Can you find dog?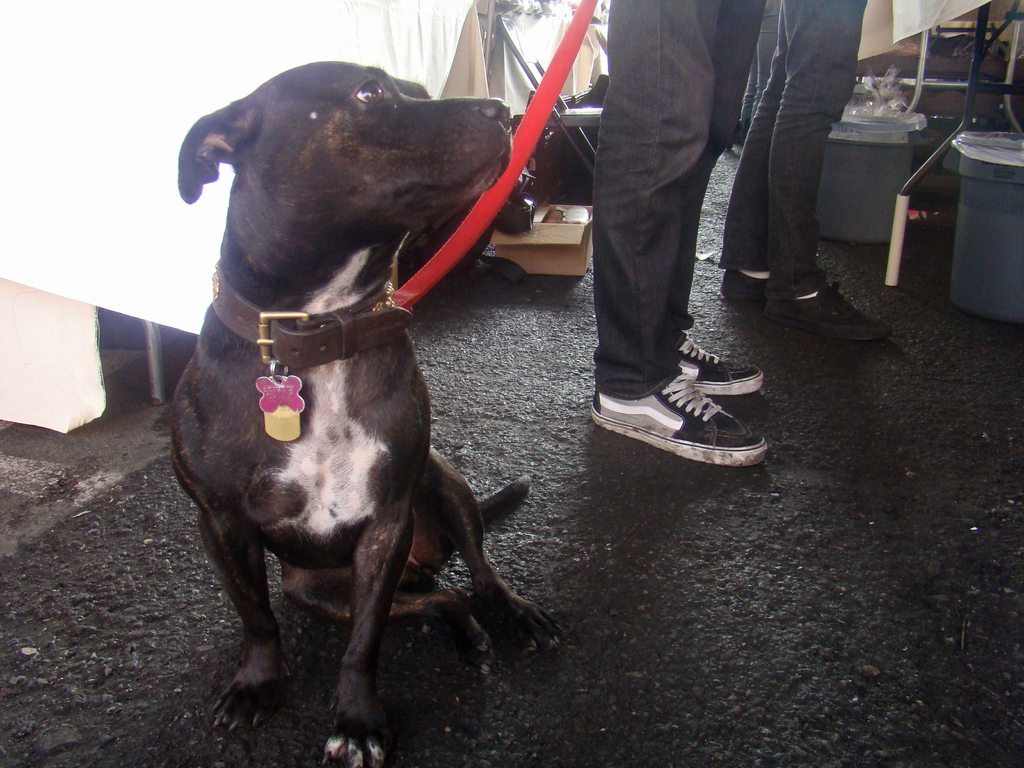
Yes, bounding box: 169/56/557/767.
